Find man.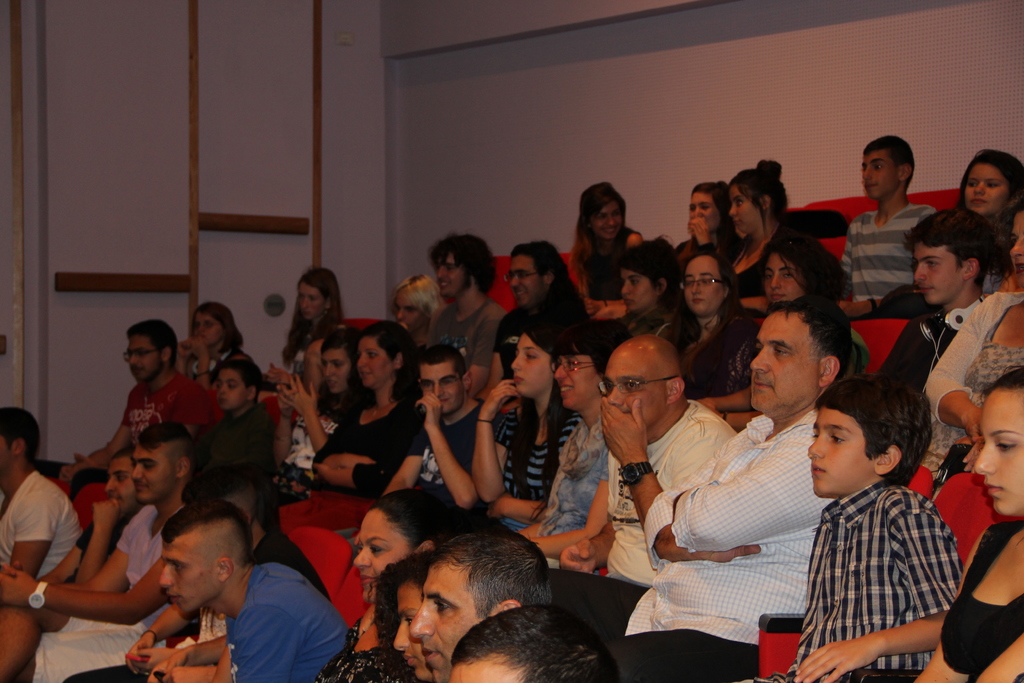
{"x1": 472, "y1": 241, "x2": 591, "y2": 412}.
